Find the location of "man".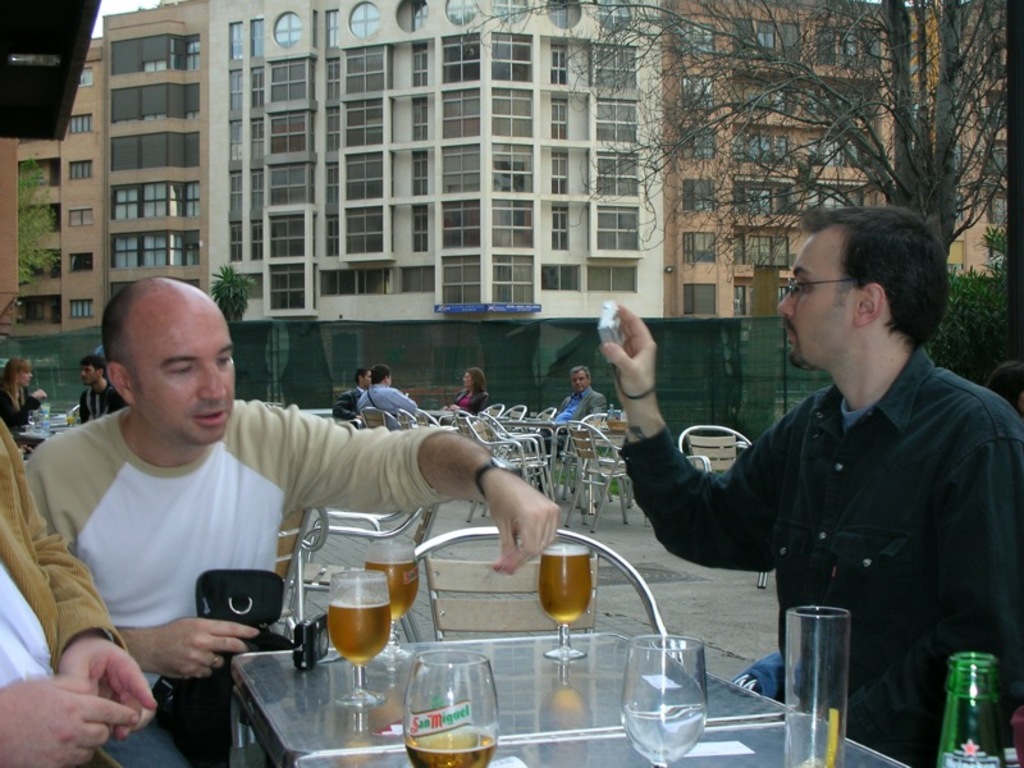
Location: <bbox>681, 228, 1011, 762</bbox>.
